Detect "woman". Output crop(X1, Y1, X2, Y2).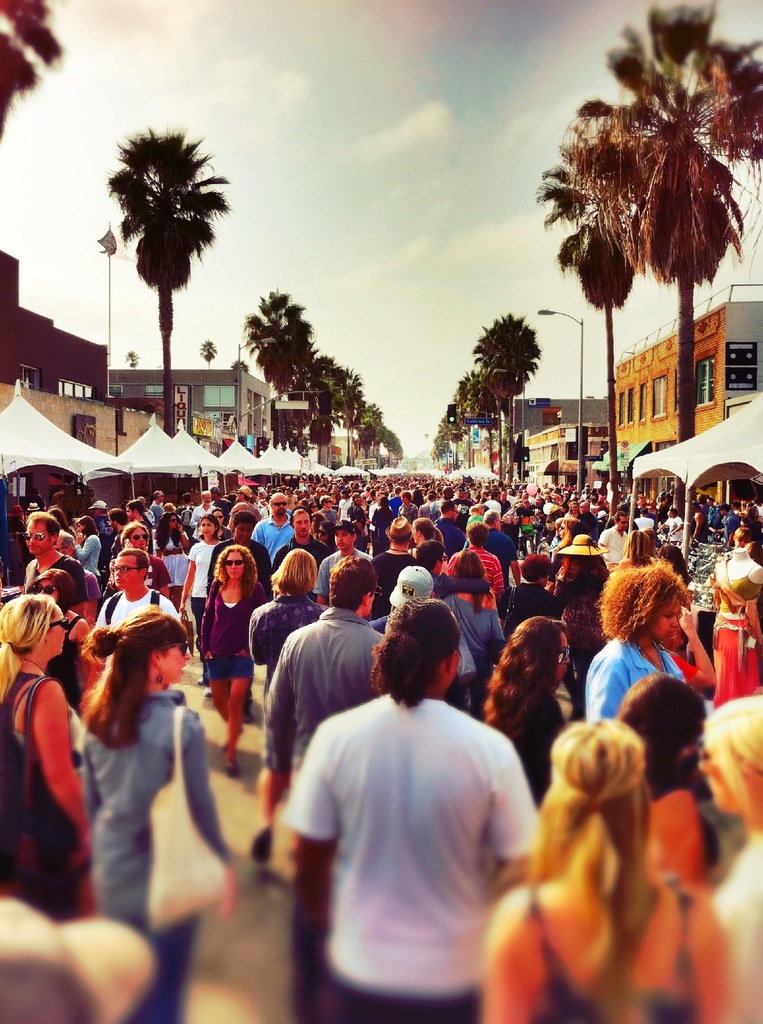
crop(64, 606, 248, 941).
